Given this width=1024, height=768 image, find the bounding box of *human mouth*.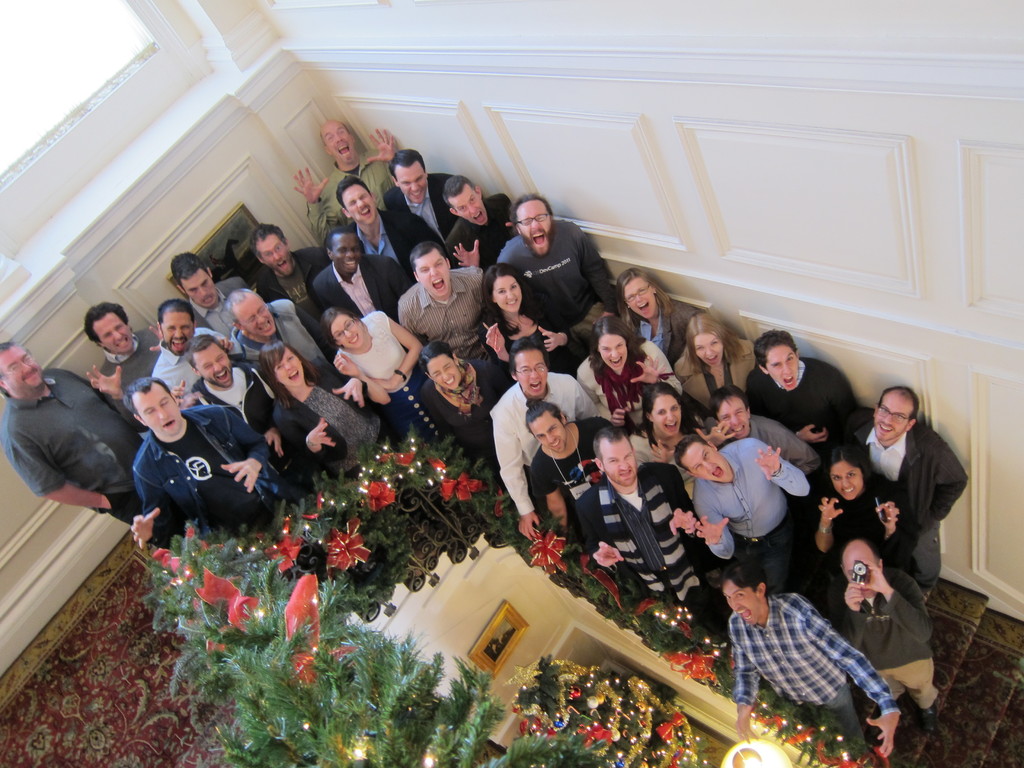
[449,377,454,389].
